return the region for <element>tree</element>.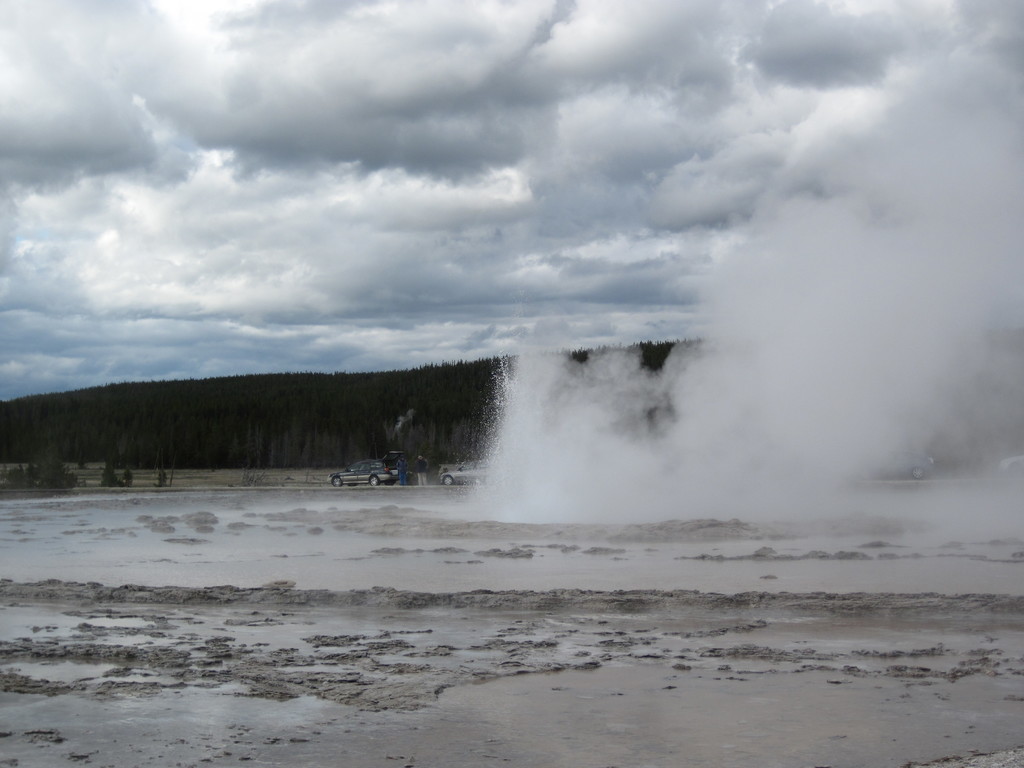
select_region(96, 450, 121, 490).
